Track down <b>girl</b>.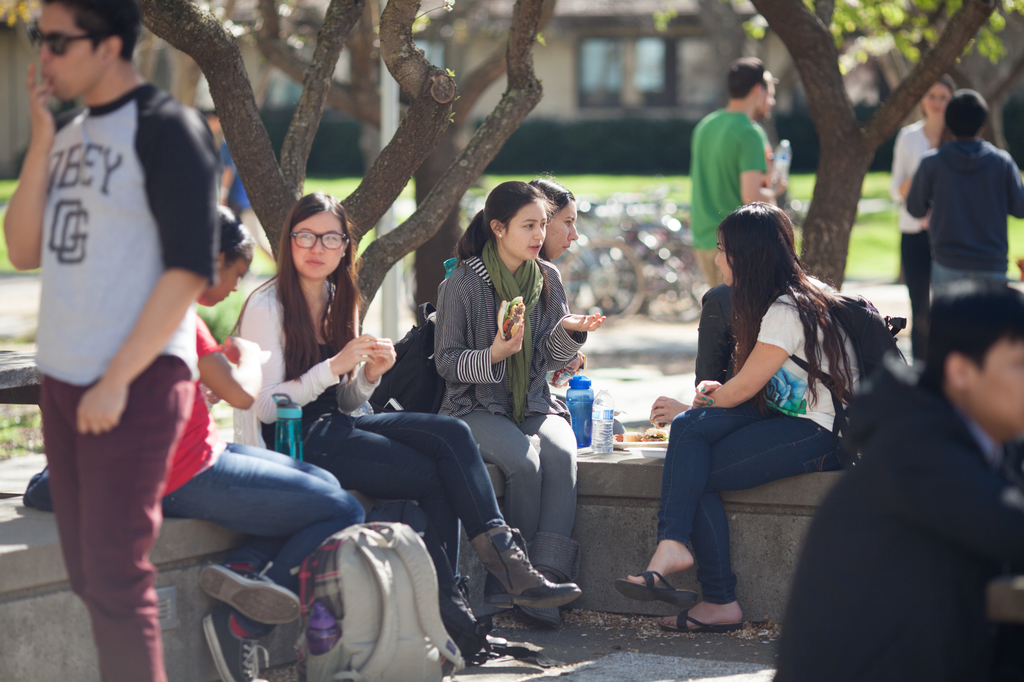
Tracked to detection(889, 74, 954, 351).
